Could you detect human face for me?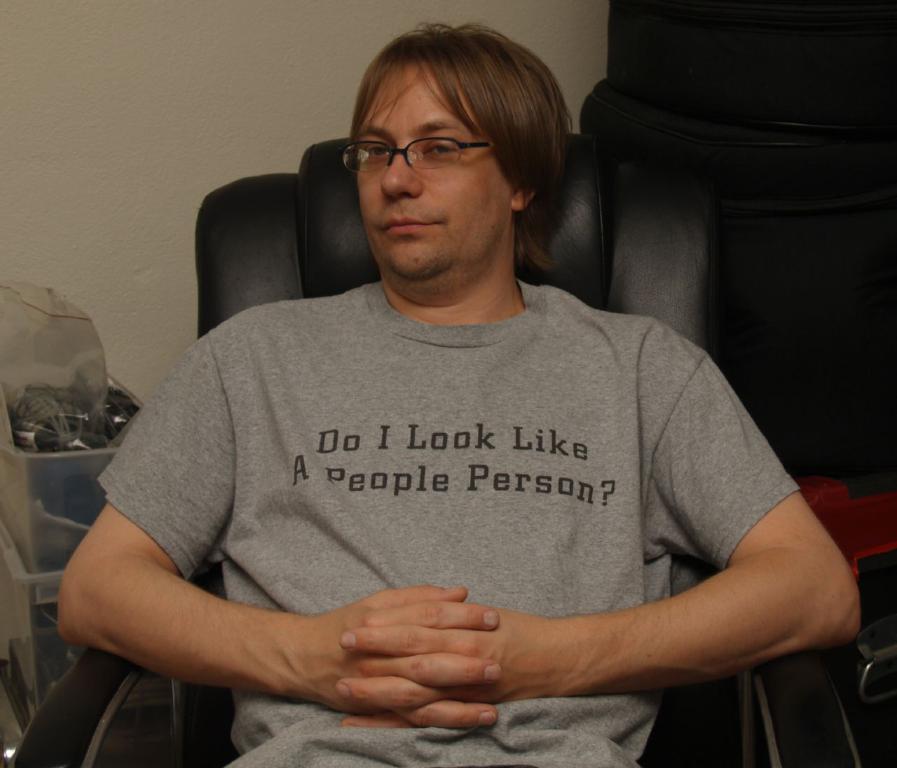
Detection result: detection(356, 44, 510, 286).
